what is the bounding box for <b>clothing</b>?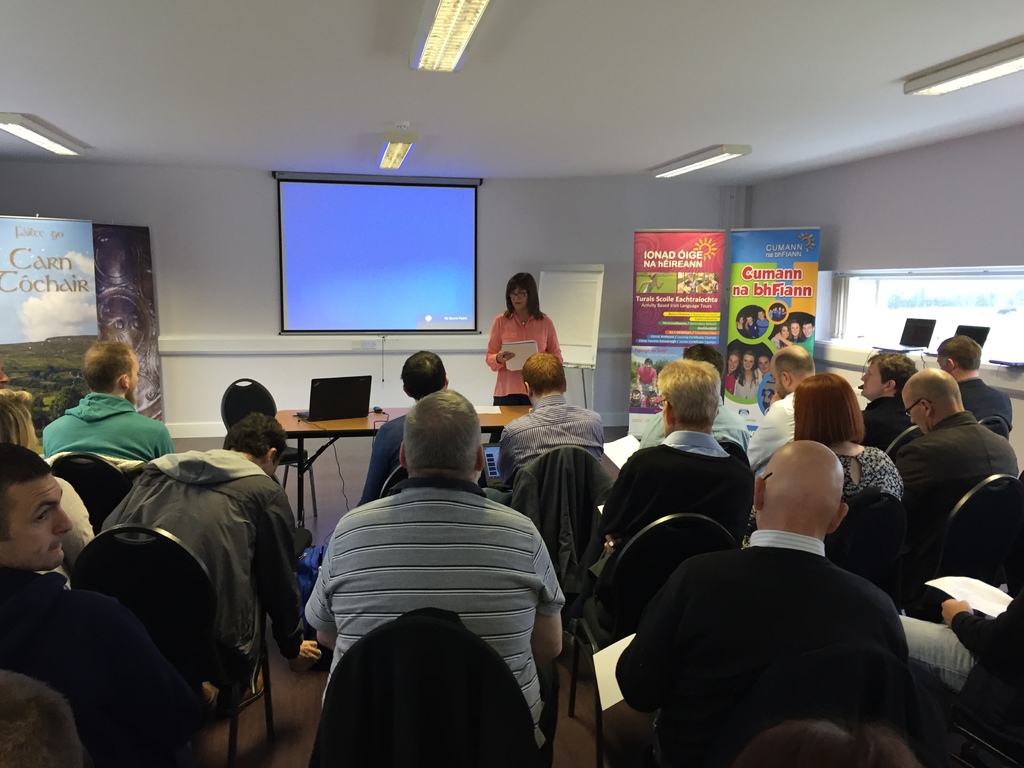
[left=749, top=390, right=808, bottom=473].
